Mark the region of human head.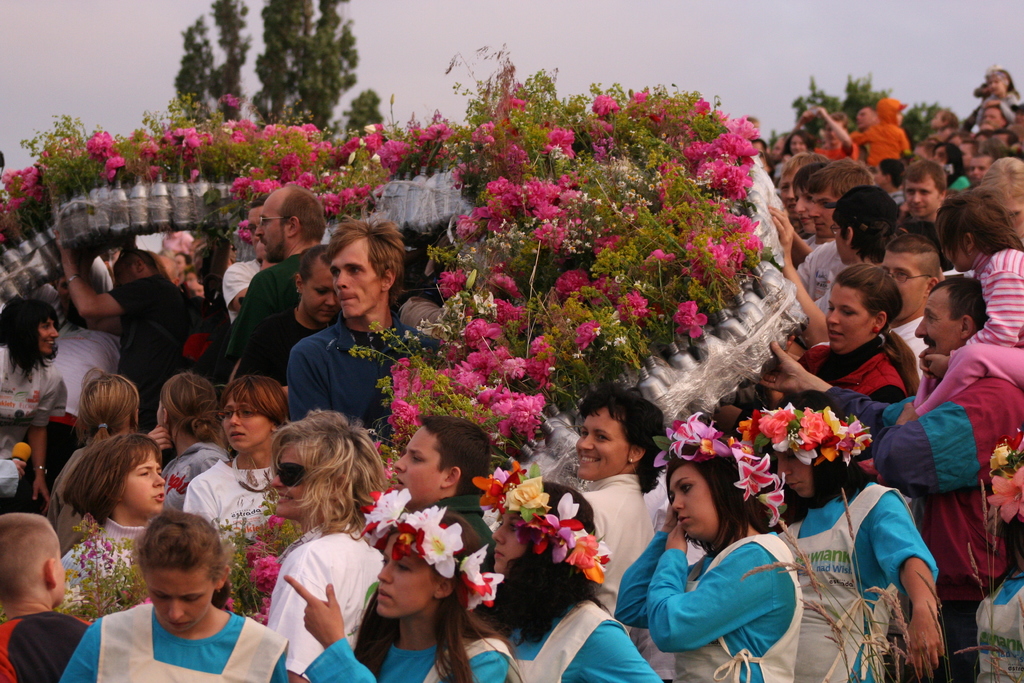
Region: x1=794, y1=168, x2=826, y2=229.
